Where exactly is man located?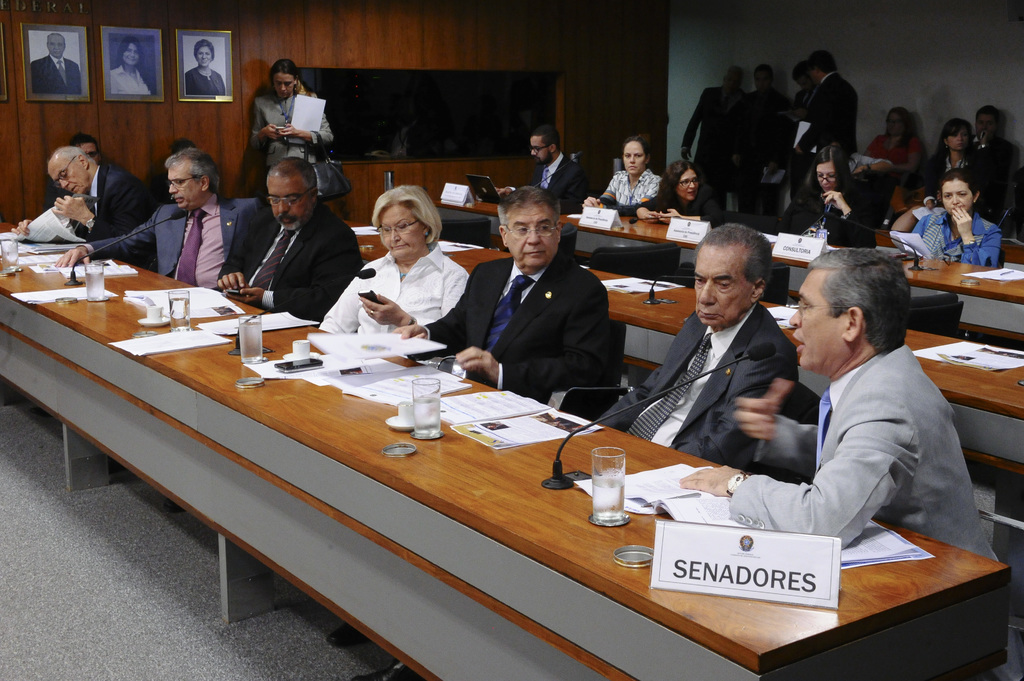
Its bounding box is (788,49,860,204).
